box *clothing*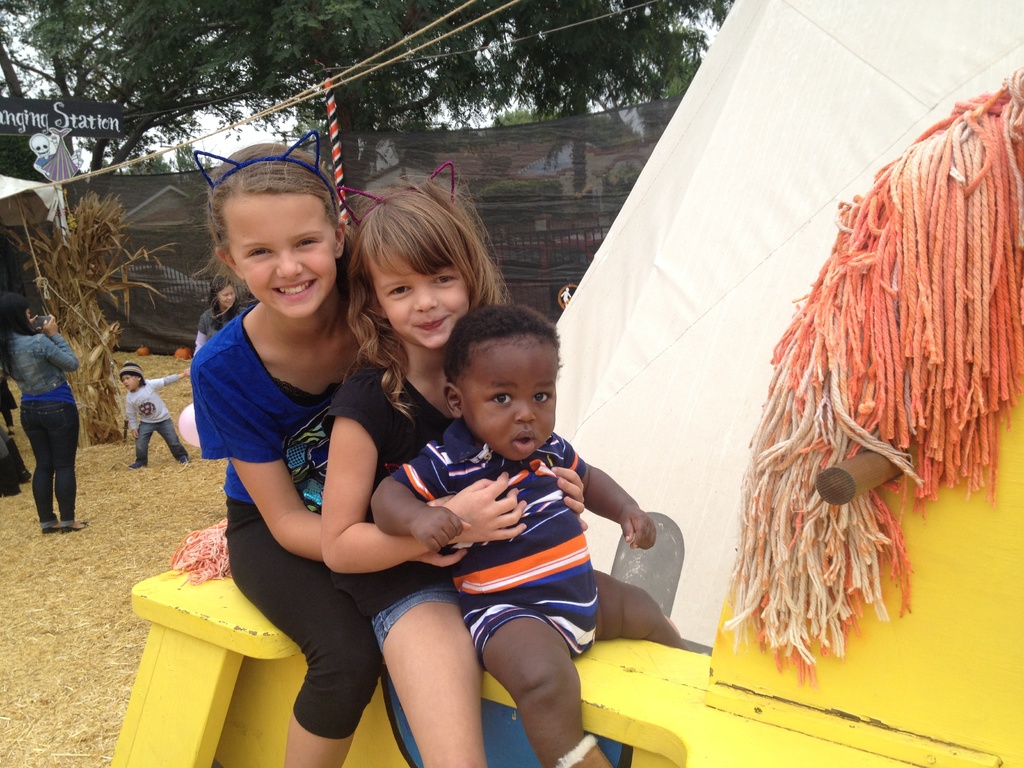
x1=323, y1=365, x2=490, y2=632
